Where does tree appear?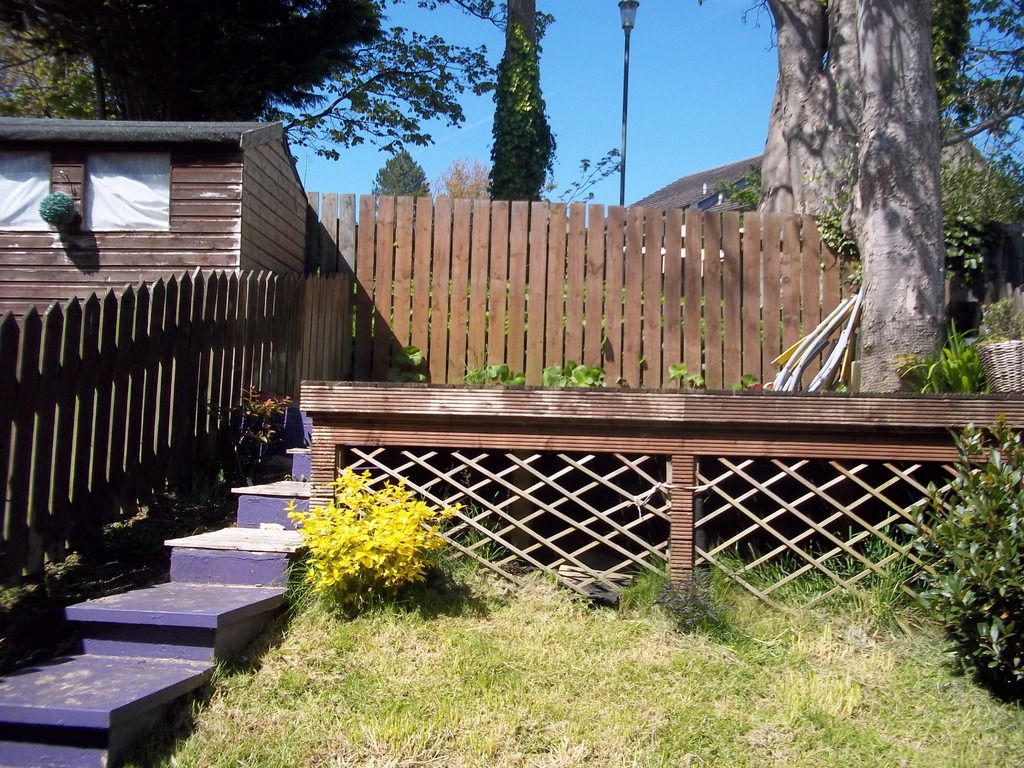
Appears at x1=429 y1=150 x2=493 y2=285.
